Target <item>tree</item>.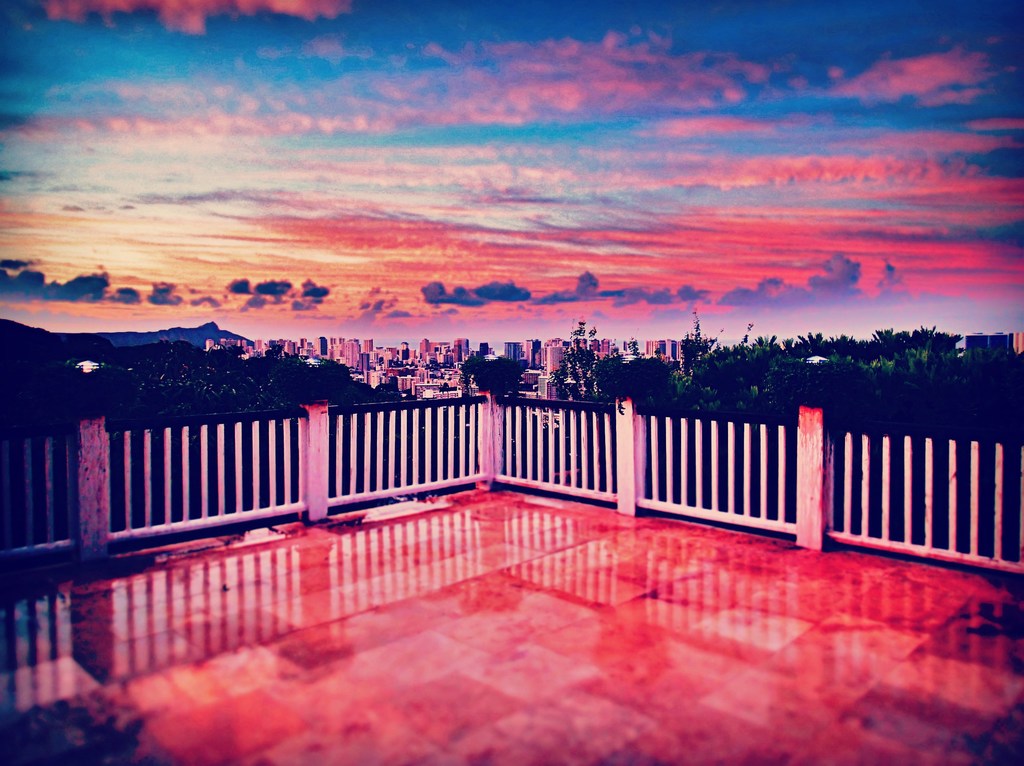
Target region: box(459, 351, 535, 396).
